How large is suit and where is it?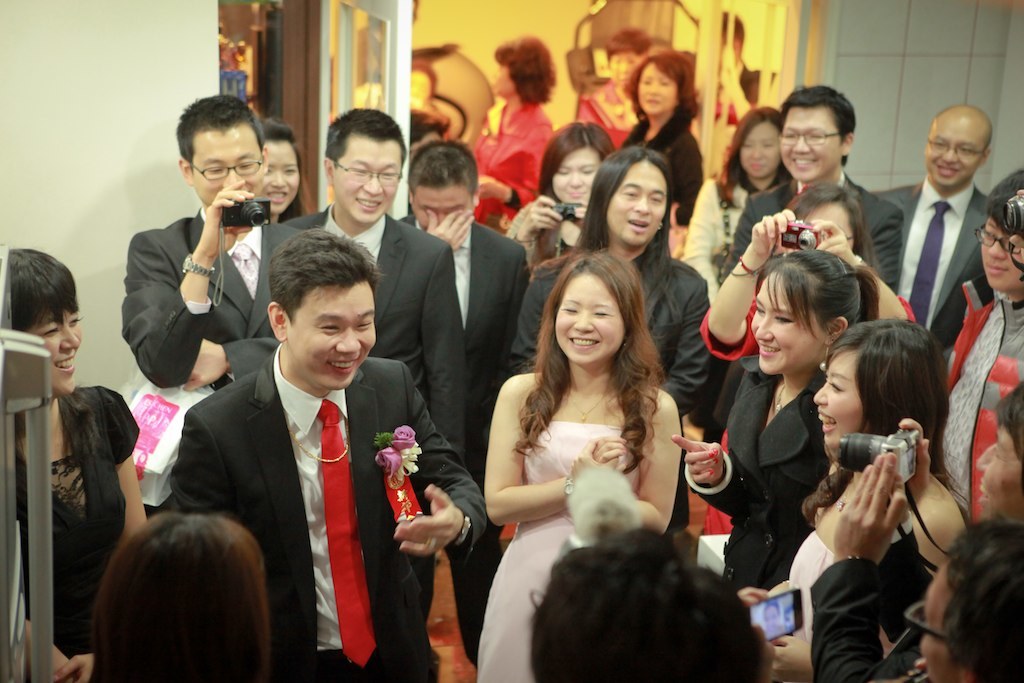
Bounding box: l=122, t=207, r=312, b=385.
